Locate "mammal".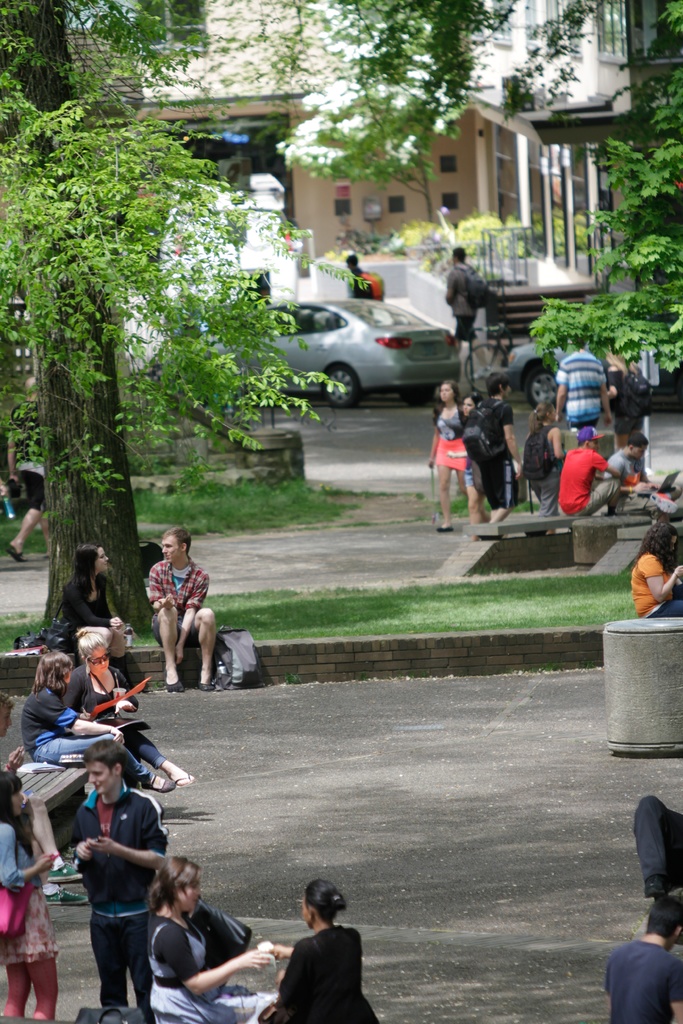
Bounding box: <box>445,243,490,371</box>.
